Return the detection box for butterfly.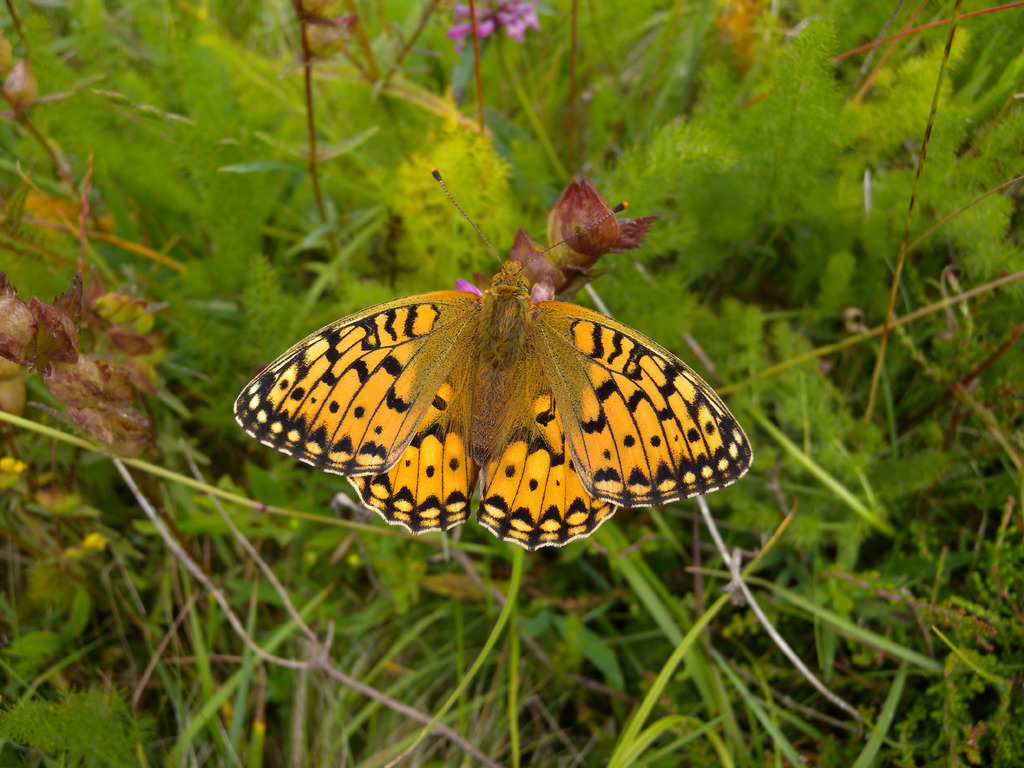
bbox=(230, 163, 754, 548).
